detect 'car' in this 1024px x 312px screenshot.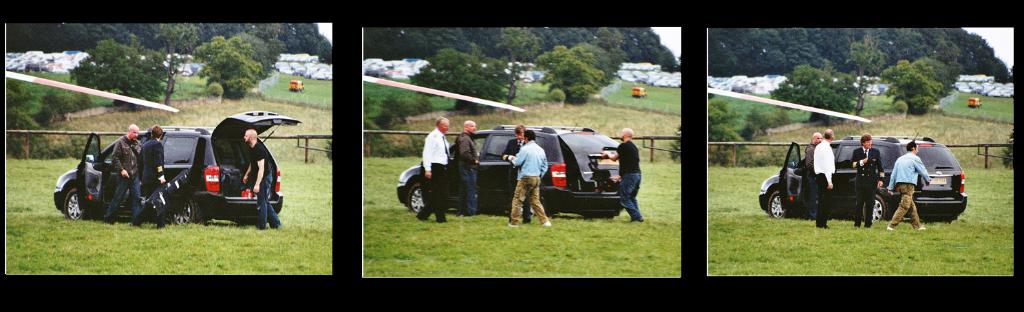
Detection: [x1=396, y1=120, x2=622, y2=221].
